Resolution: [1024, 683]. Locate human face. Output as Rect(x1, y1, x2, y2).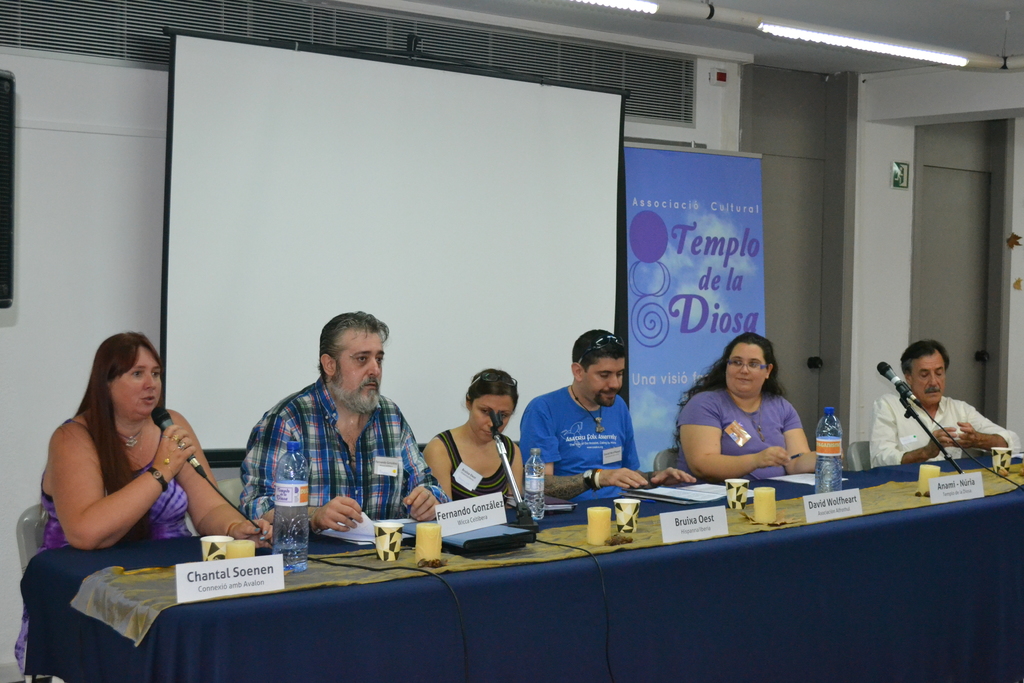
Rect(112, 346, 161, 413).
